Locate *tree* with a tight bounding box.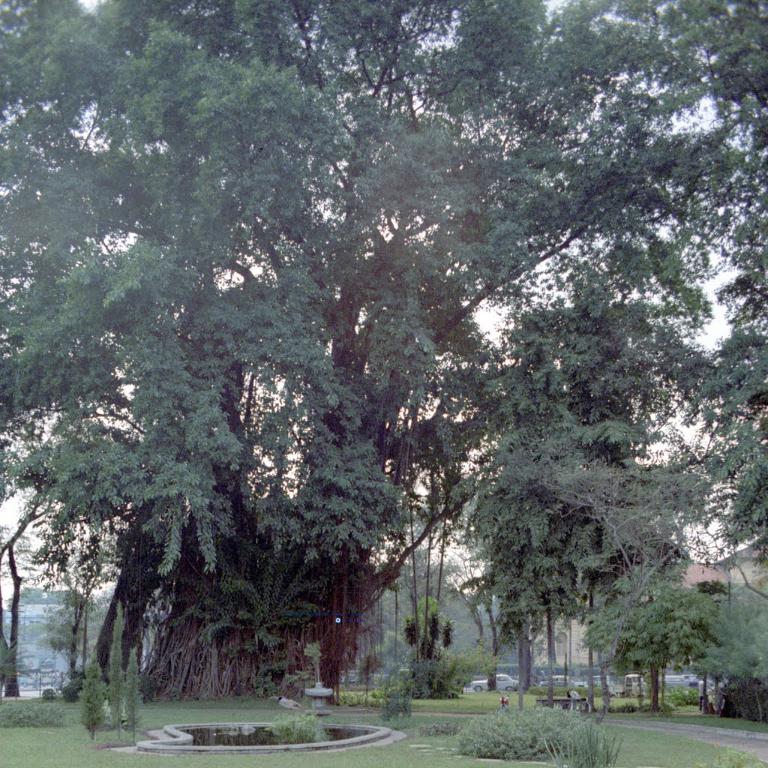
[x1=578, y1=534, x2=733, y2=709].
